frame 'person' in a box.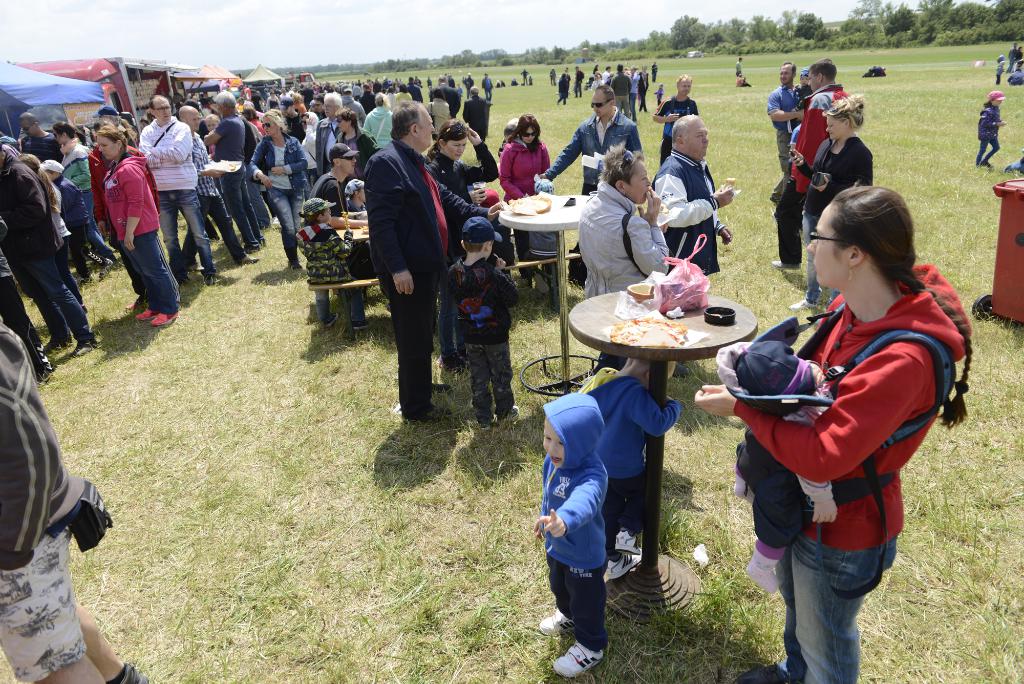
box=[696, 183, 976, 683].
